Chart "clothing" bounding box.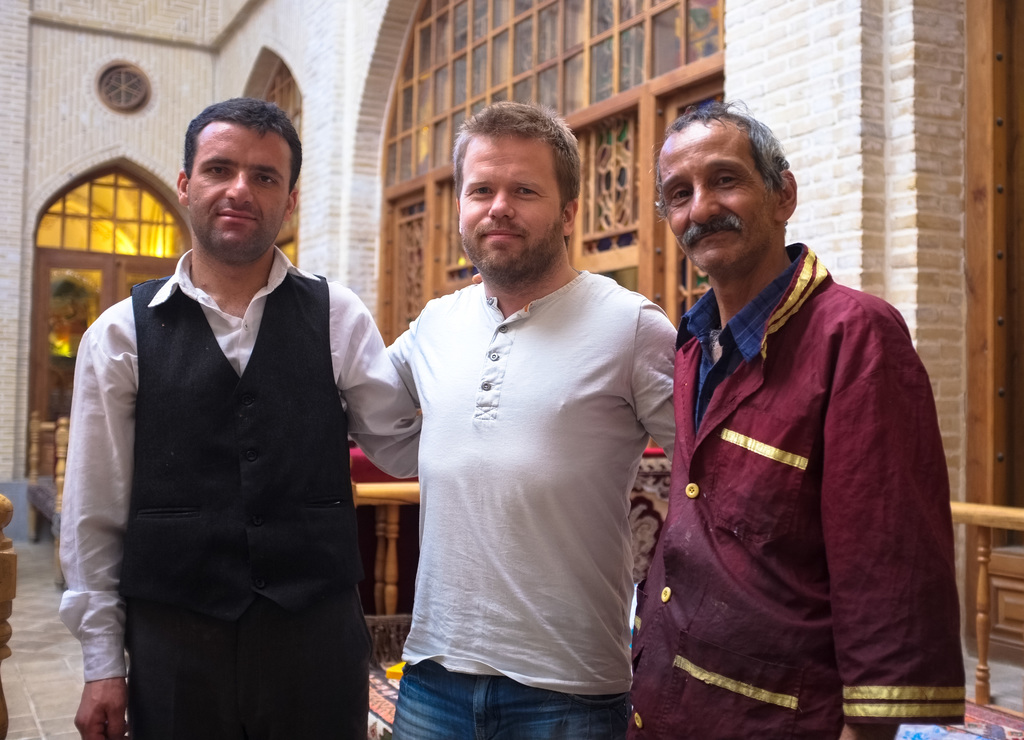
Charted: {"left": 51, "top": 231, "right": 425, "bottom": 734}.
